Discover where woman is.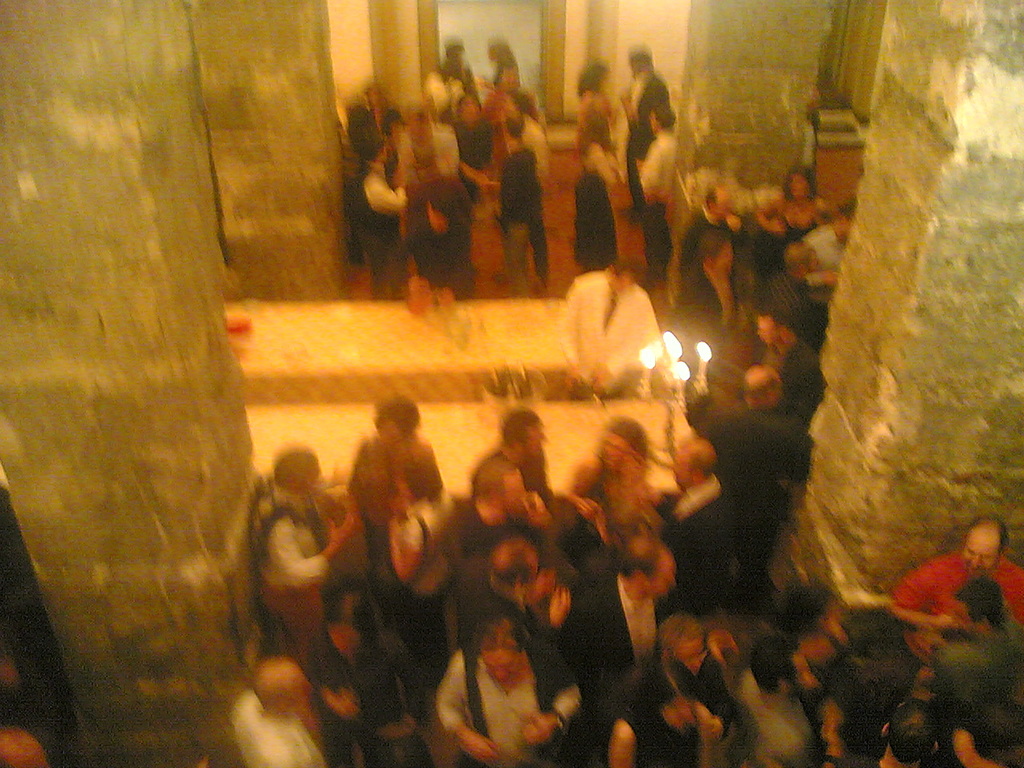
Discovered at 750/174/832/310.
